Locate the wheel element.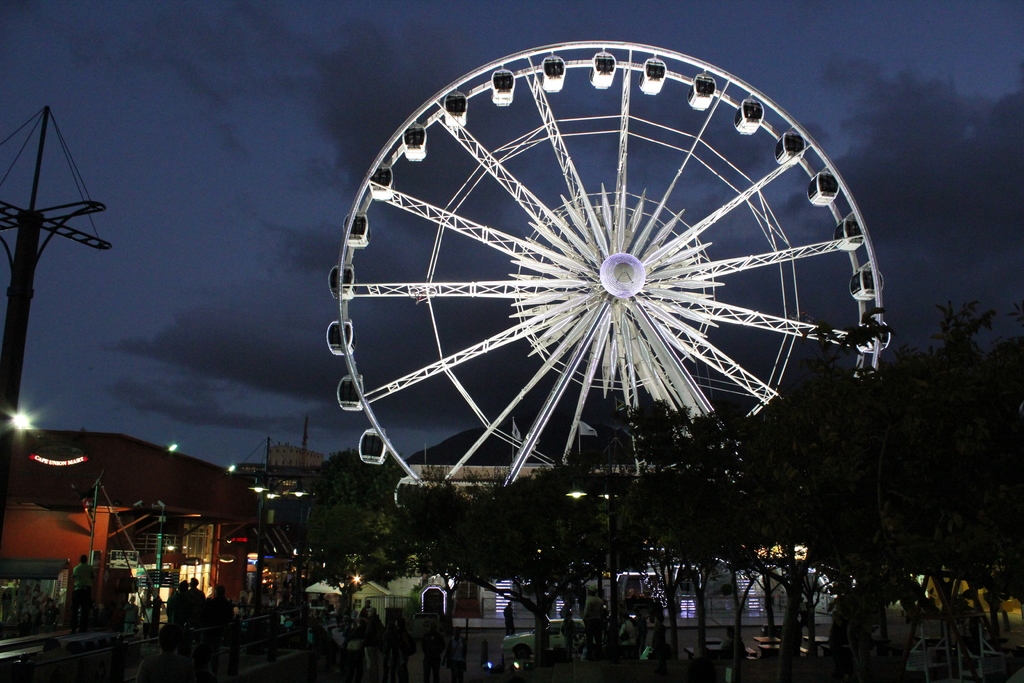
Element bbox: (318,41,881,488).
